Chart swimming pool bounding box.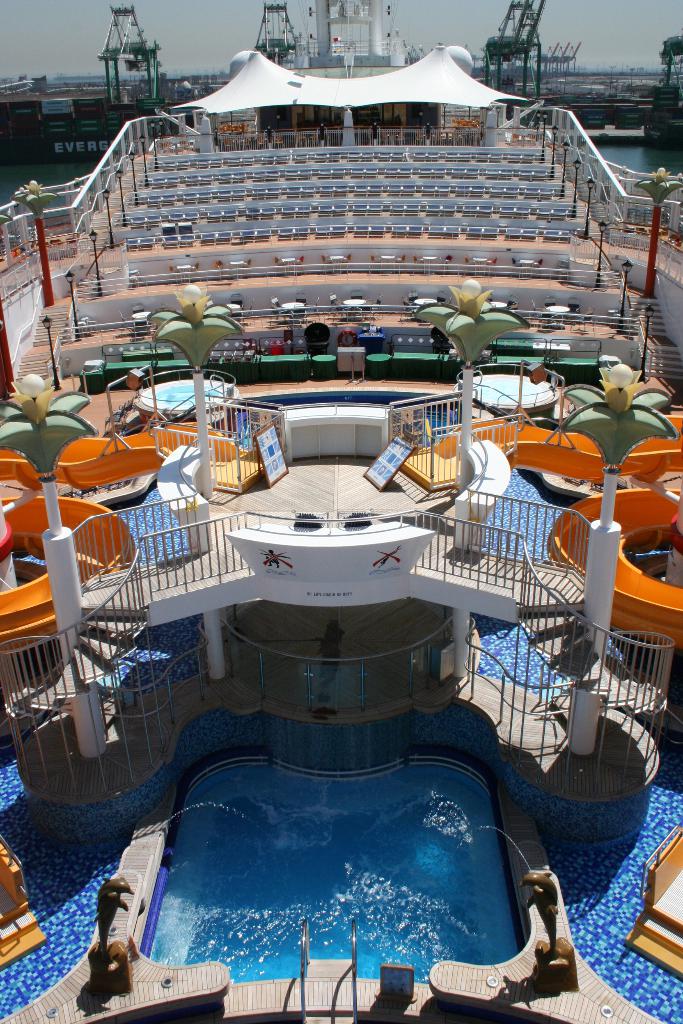
Charted: 573/134/682/184.
